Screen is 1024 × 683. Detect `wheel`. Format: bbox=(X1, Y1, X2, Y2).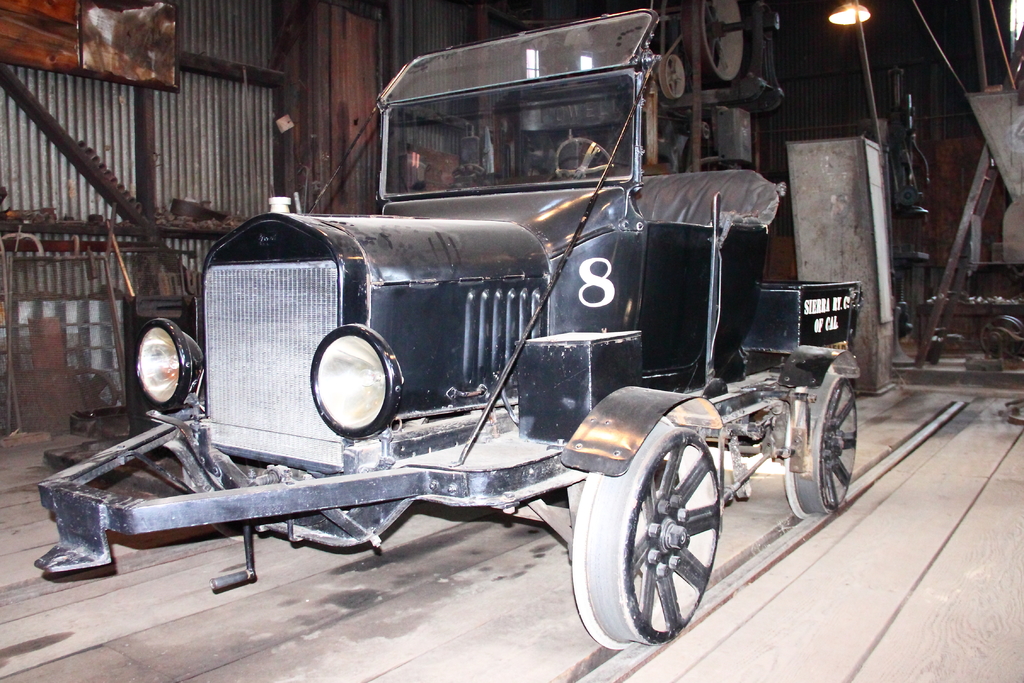
bbox=(573, 423, 722, 654).
